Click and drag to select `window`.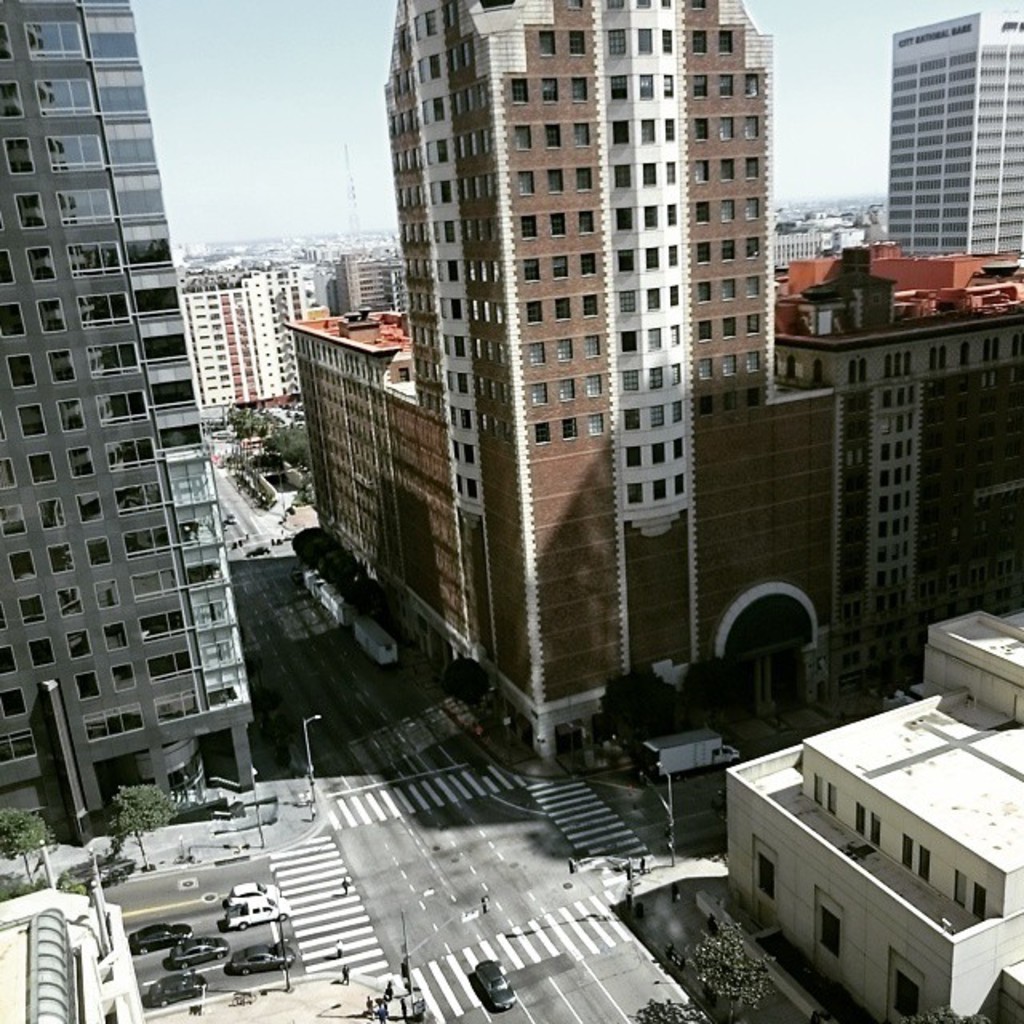
Selection: (left=978, top=336, right=989, bottom=366).
